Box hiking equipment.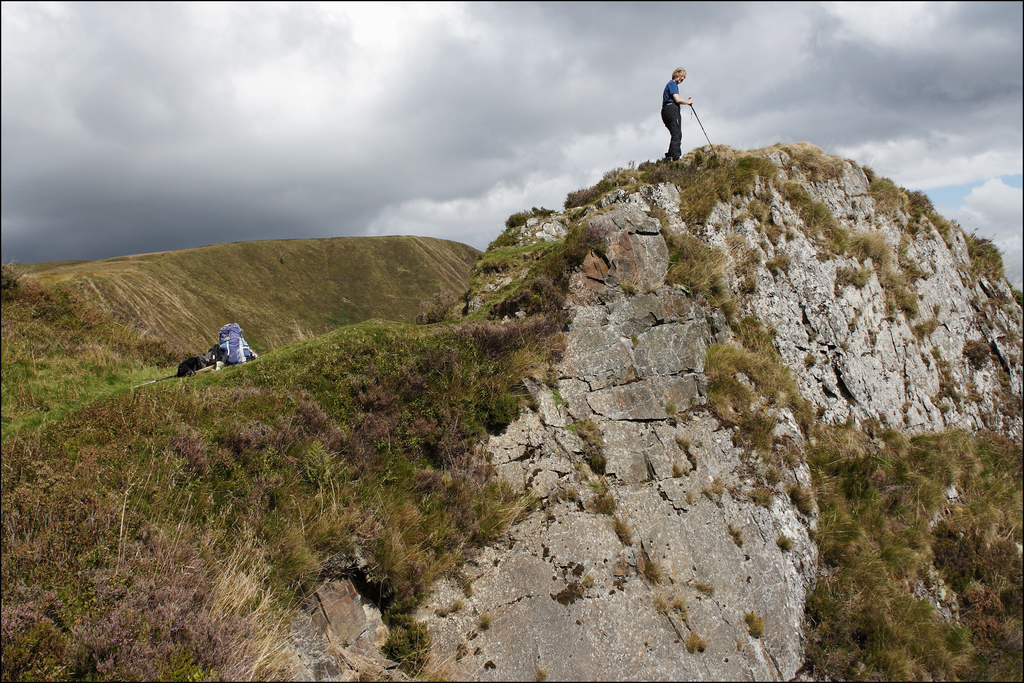
locate(691, 97, 718, 158).
